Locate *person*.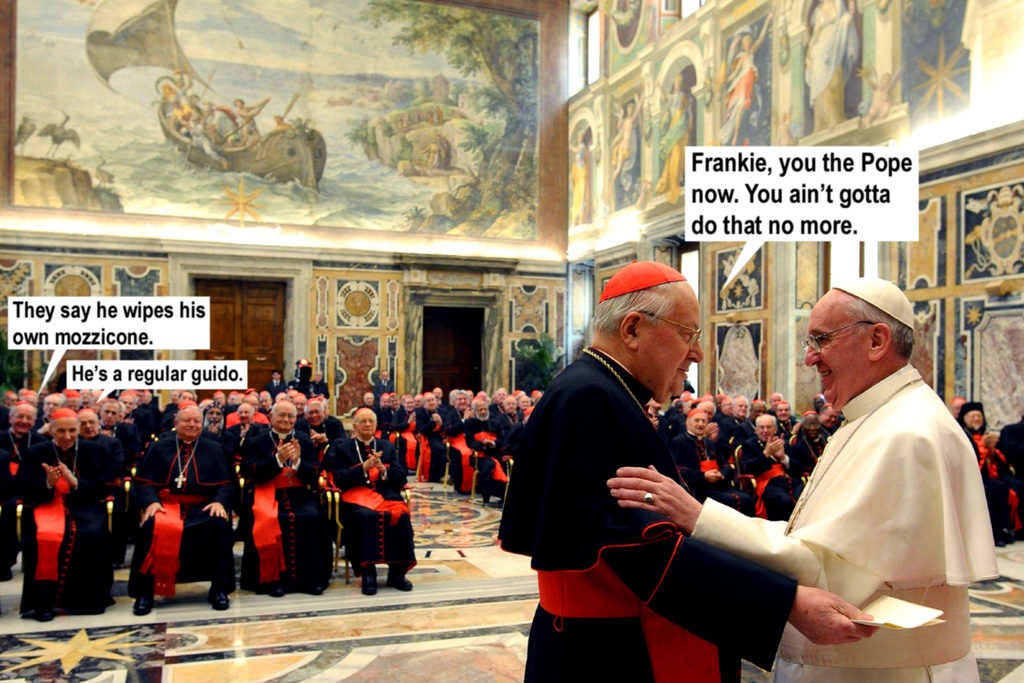
Bounding box: bbox=[422, 139, 445, 171].
